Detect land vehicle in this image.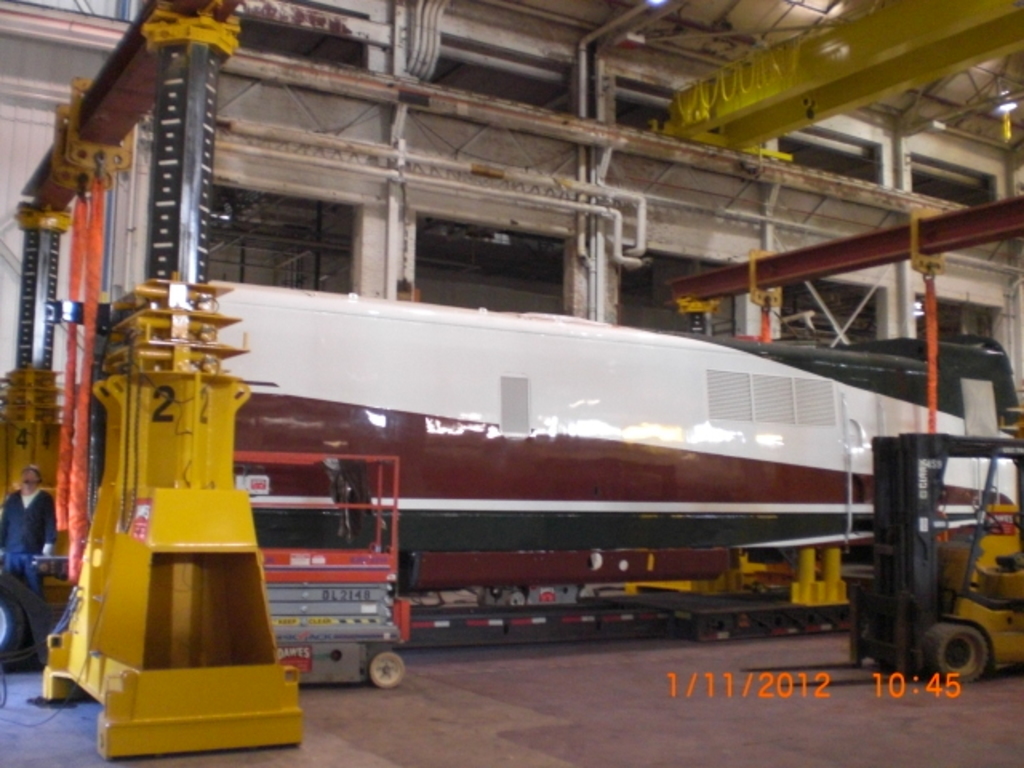
Detection: {"left": 198, "top": 285, "right": 1016, "bottom": 558}.
